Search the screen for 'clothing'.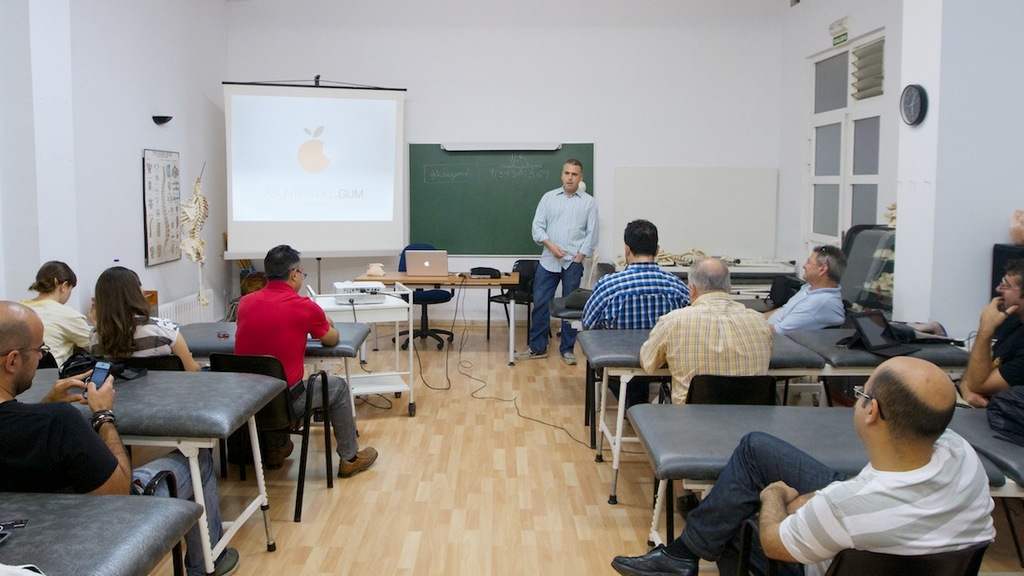
Found at l=575, t=262, r=695, b=397.
